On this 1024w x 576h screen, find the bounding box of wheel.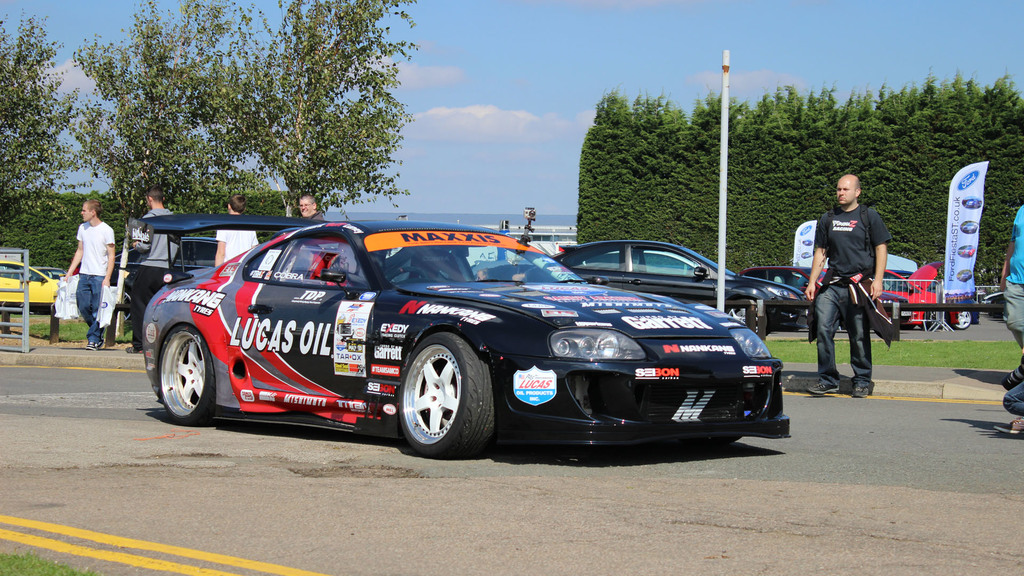
Bounding box: bbox(952, 310, 970, 330).
